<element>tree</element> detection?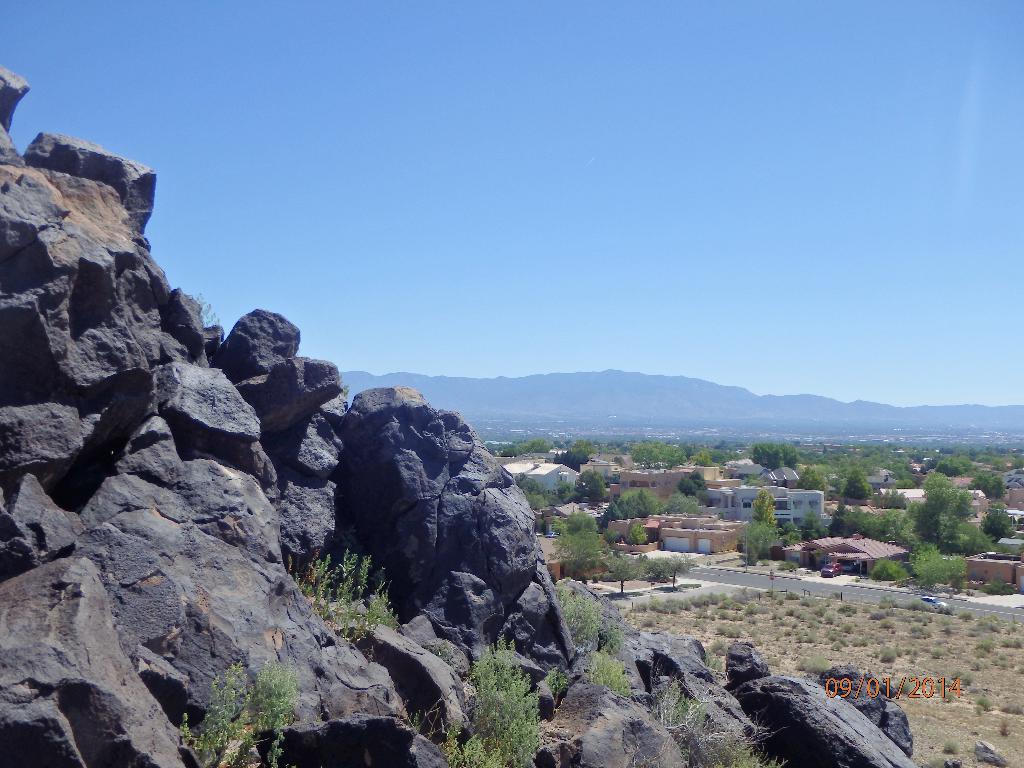
[left=298, top=548, right=408, bottom=651]
